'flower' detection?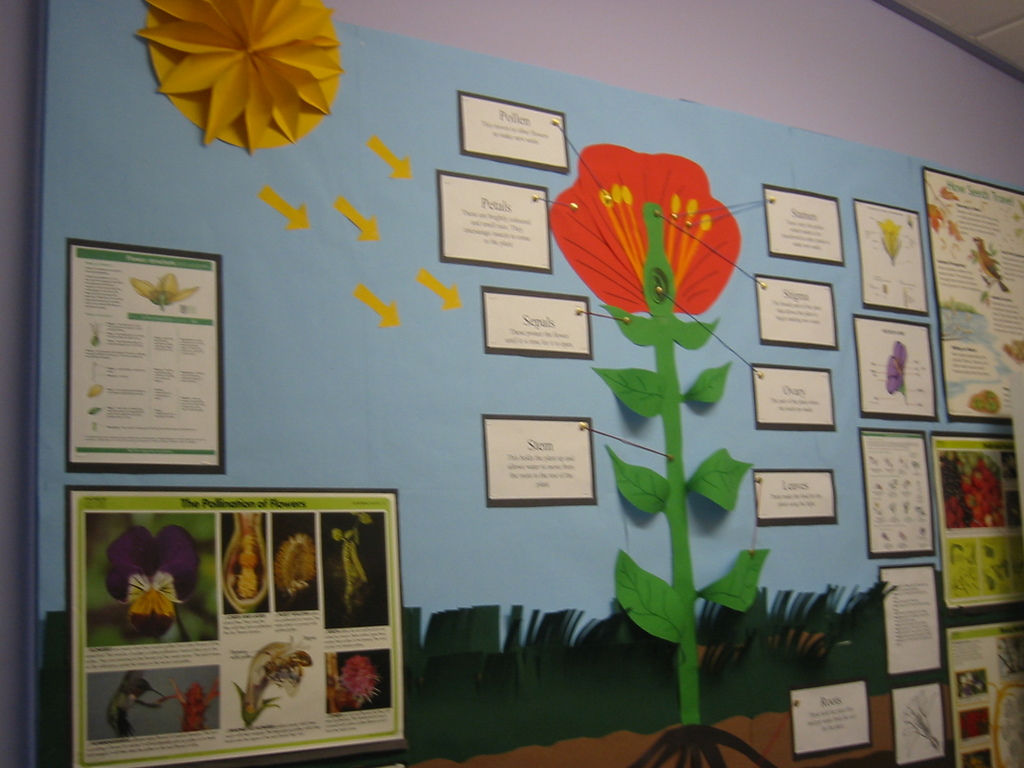
Rect(120, 6, 352, 146)
